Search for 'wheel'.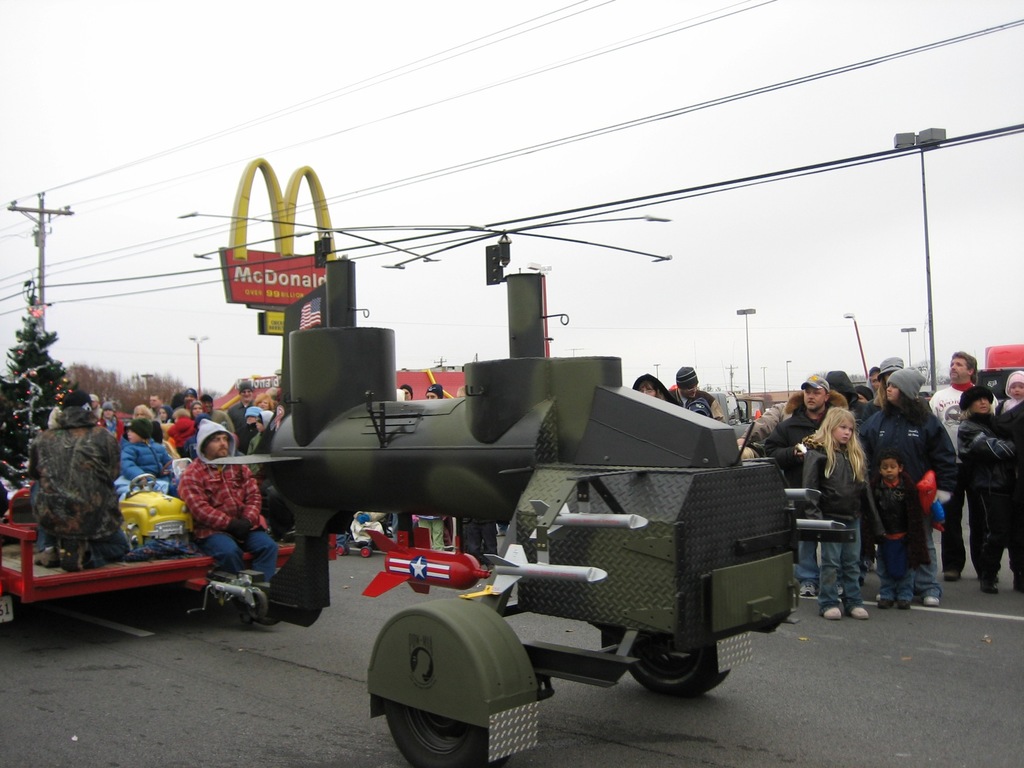
Found at [128, 527, 143, 551].
